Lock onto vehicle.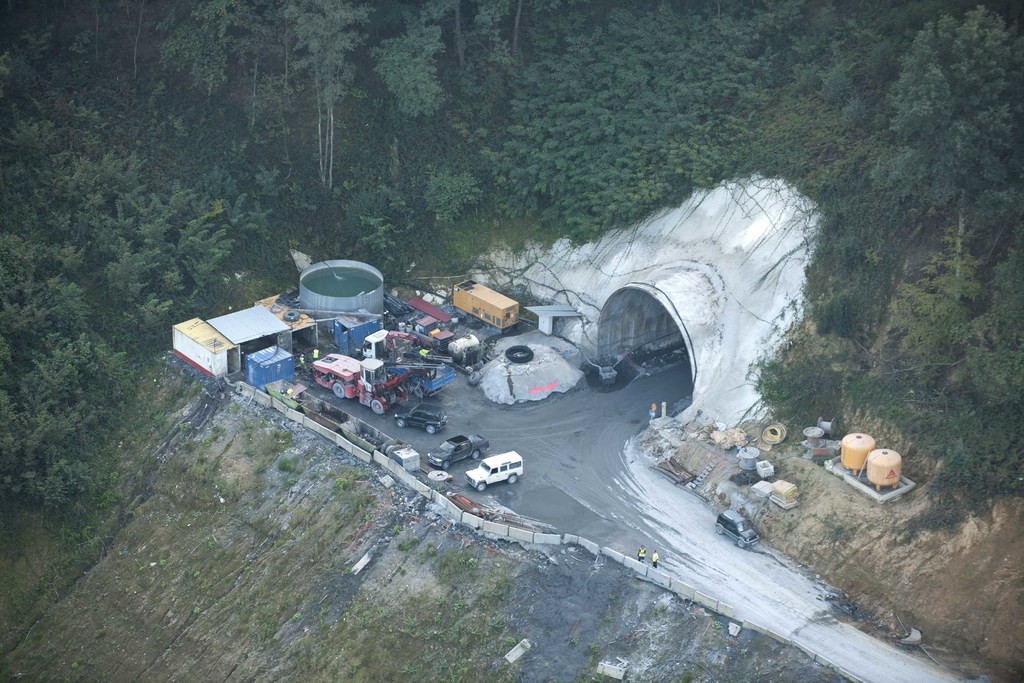
Locked: 392:398:452:436.
